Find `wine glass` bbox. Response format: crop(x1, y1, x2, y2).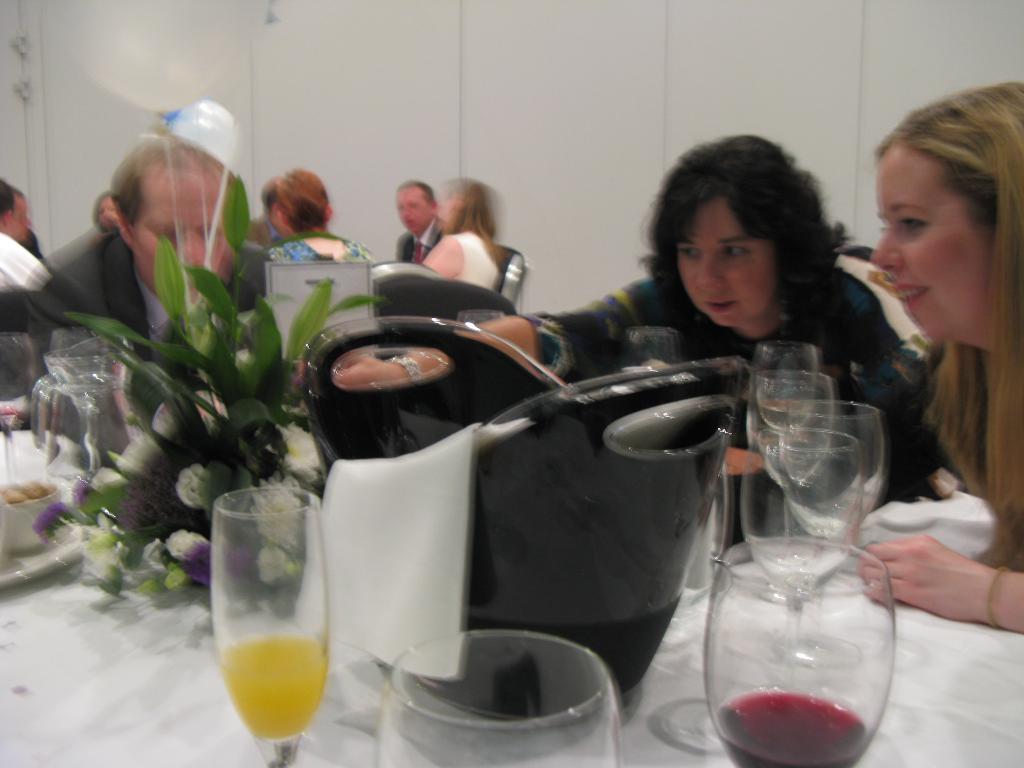
crop(762, 392, 880, 555).
